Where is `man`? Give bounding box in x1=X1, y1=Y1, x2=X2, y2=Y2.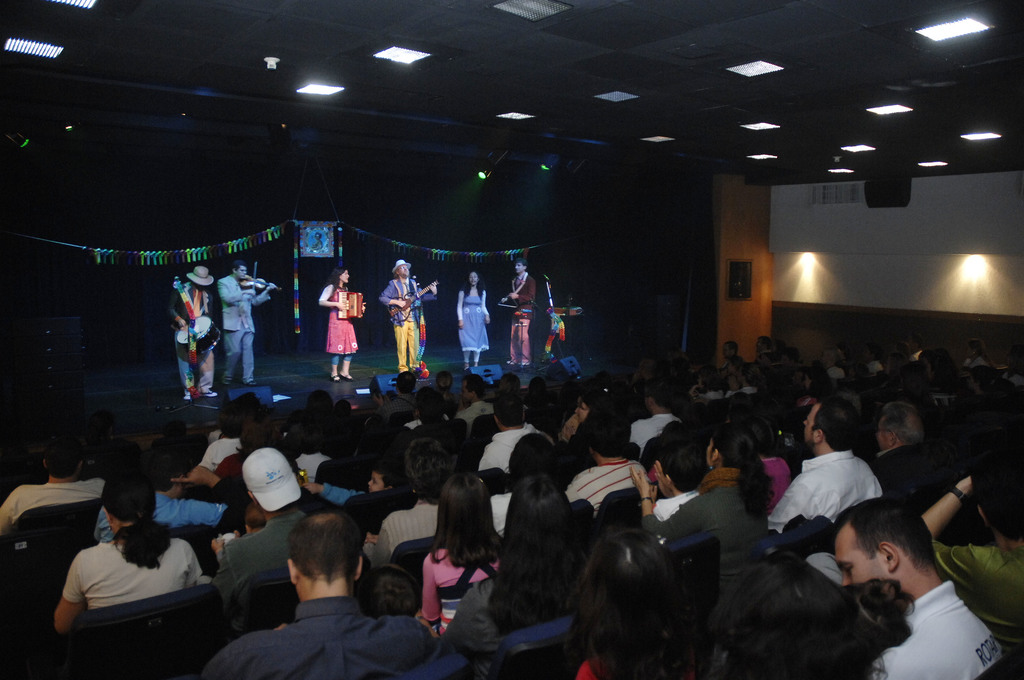
x1=208, y1=263, x2=270, y2=391.
